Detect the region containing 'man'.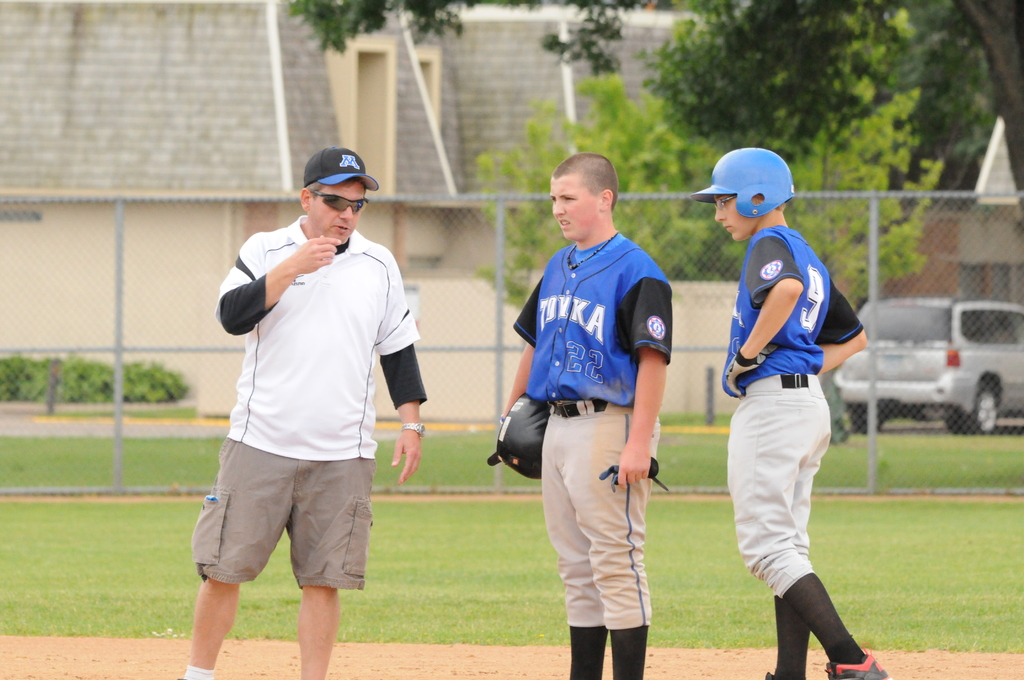
(174,143,431,679).
